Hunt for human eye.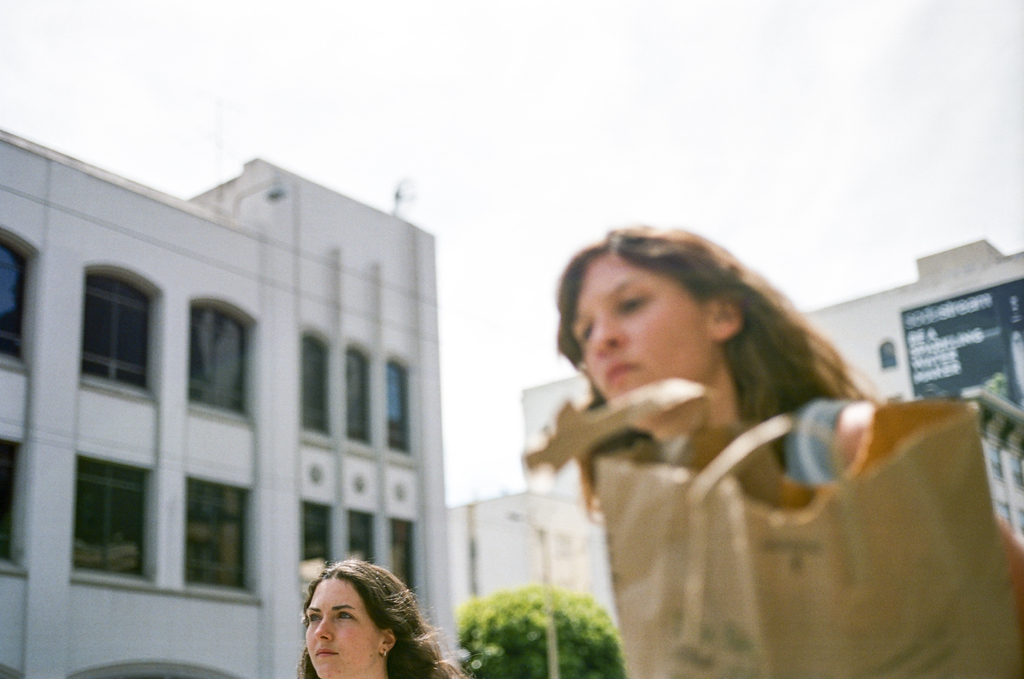
Hunted down at bbox=(336, 607, 358, 623).
